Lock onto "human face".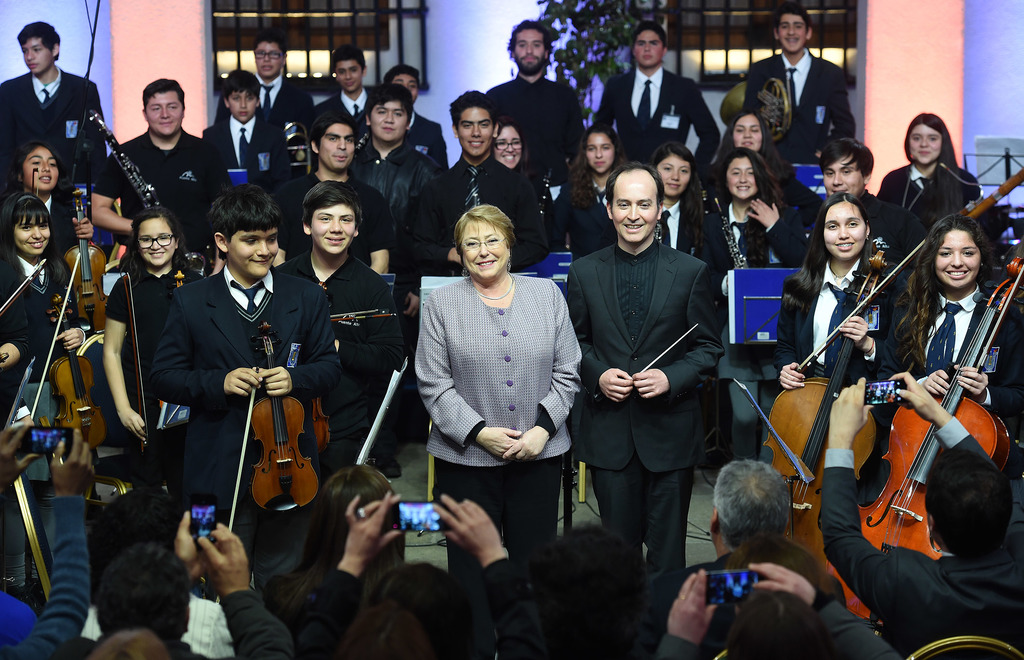
Locked: BBox(936, 230, 980, 287).
